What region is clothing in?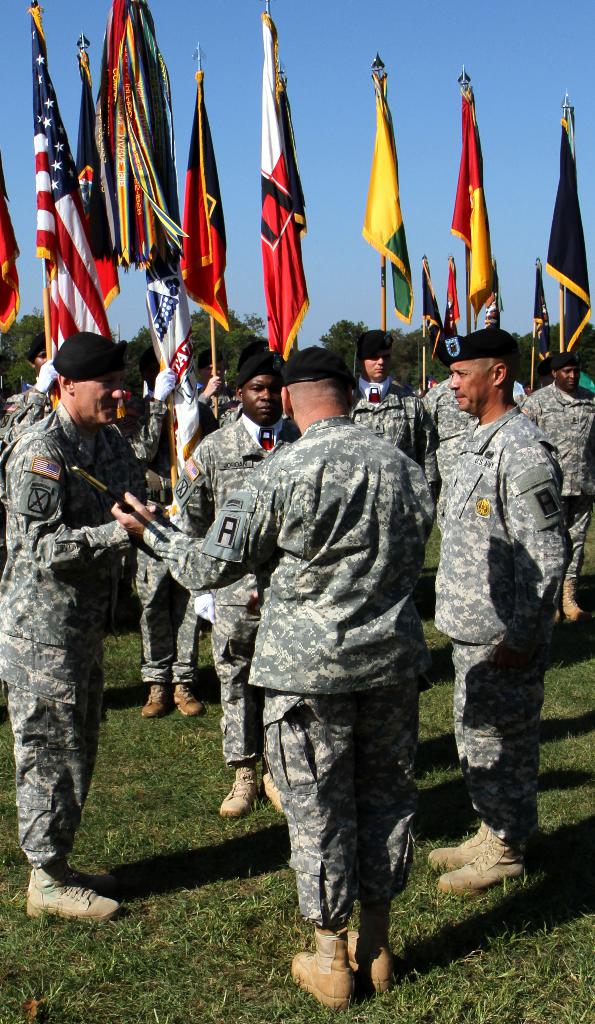
BBox(424, 403, 573, 860).
